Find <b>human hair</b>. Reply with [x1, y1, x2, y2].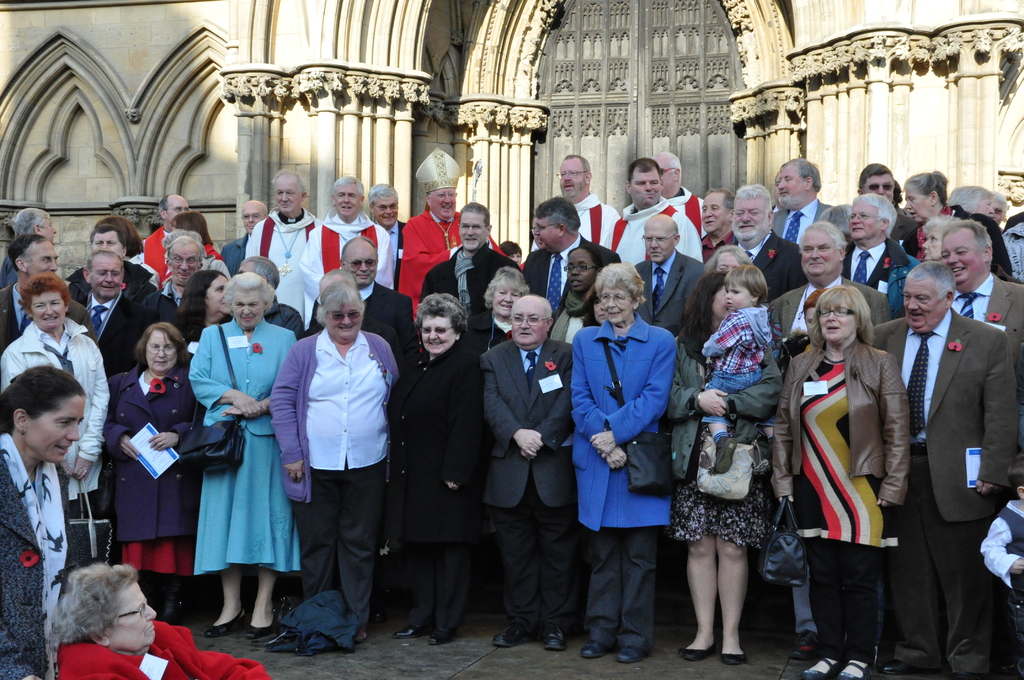
[0, 367, 86, 435].
